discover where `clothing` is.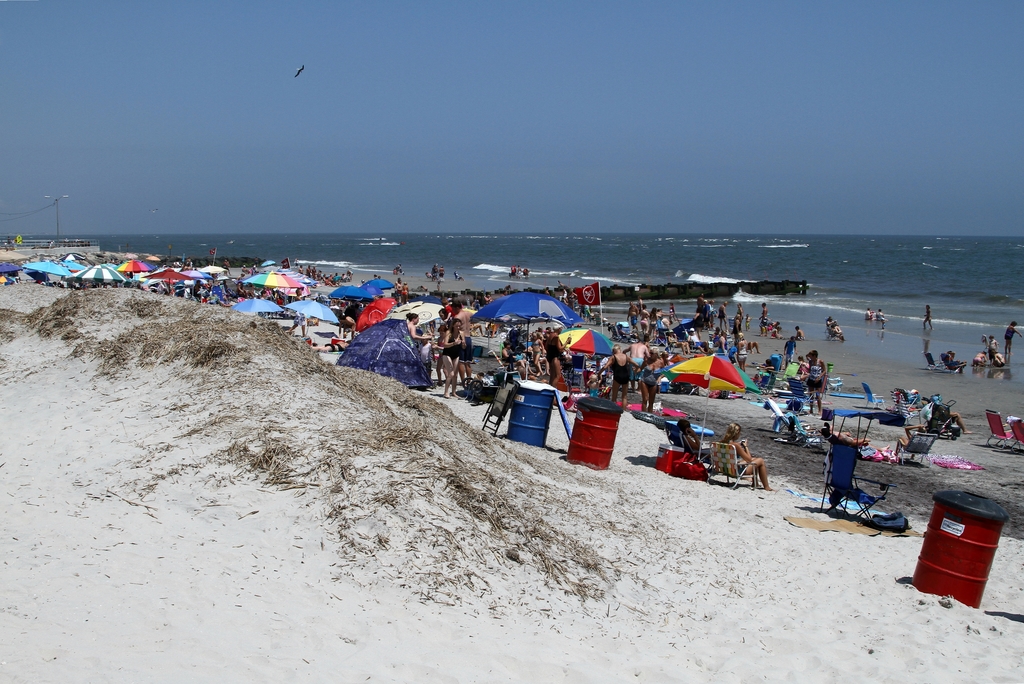
Discovered at BBox(698, 300, 711, 323).
